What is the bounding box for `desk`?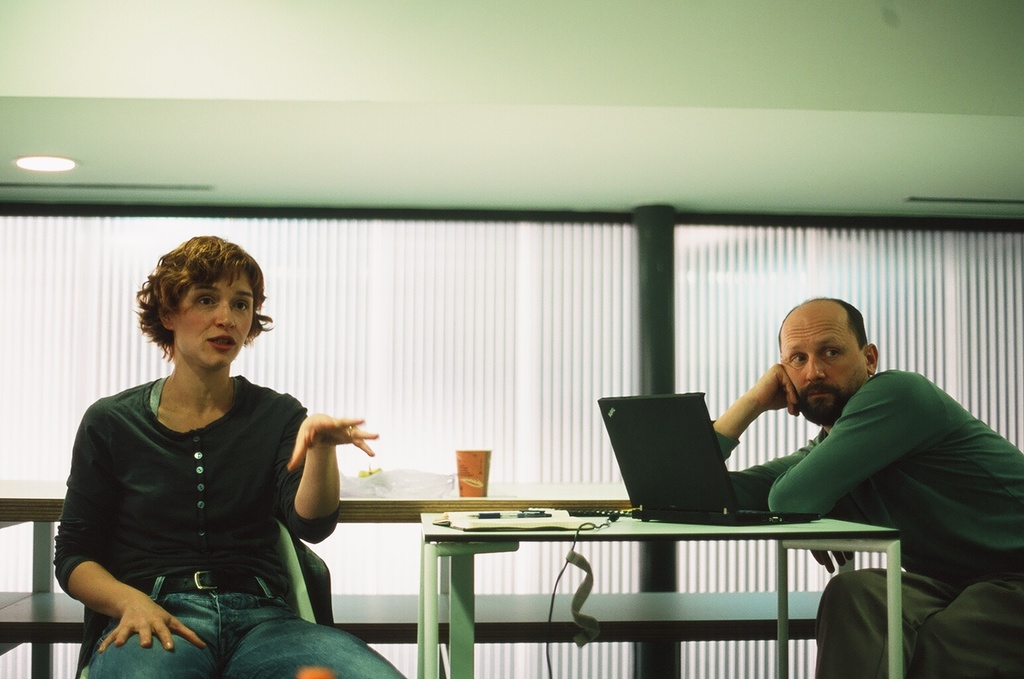
<bbox>423, 495, 867, 668</bbox>.
